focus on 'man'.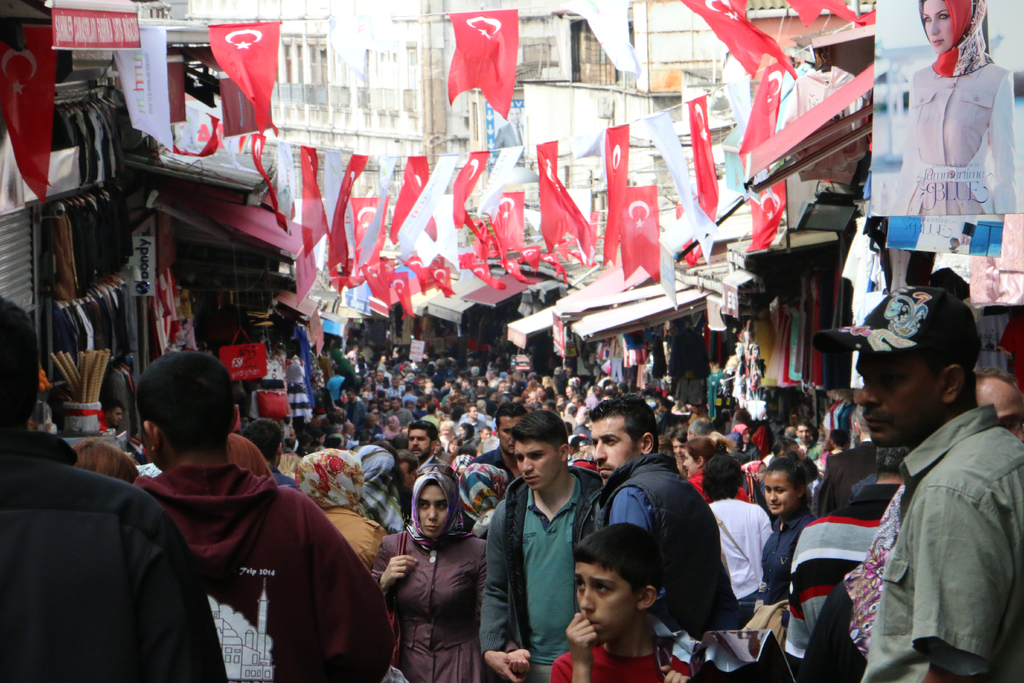
Focused at 346 383 363 423.
